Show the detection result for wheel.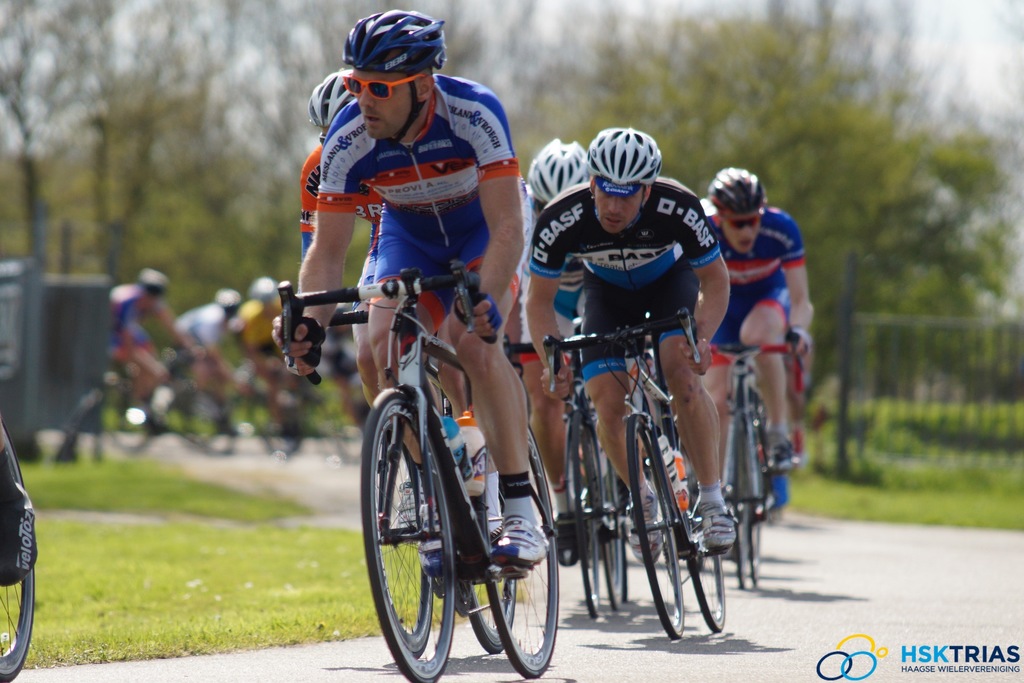
Rect(0, 418, 37, 682).
